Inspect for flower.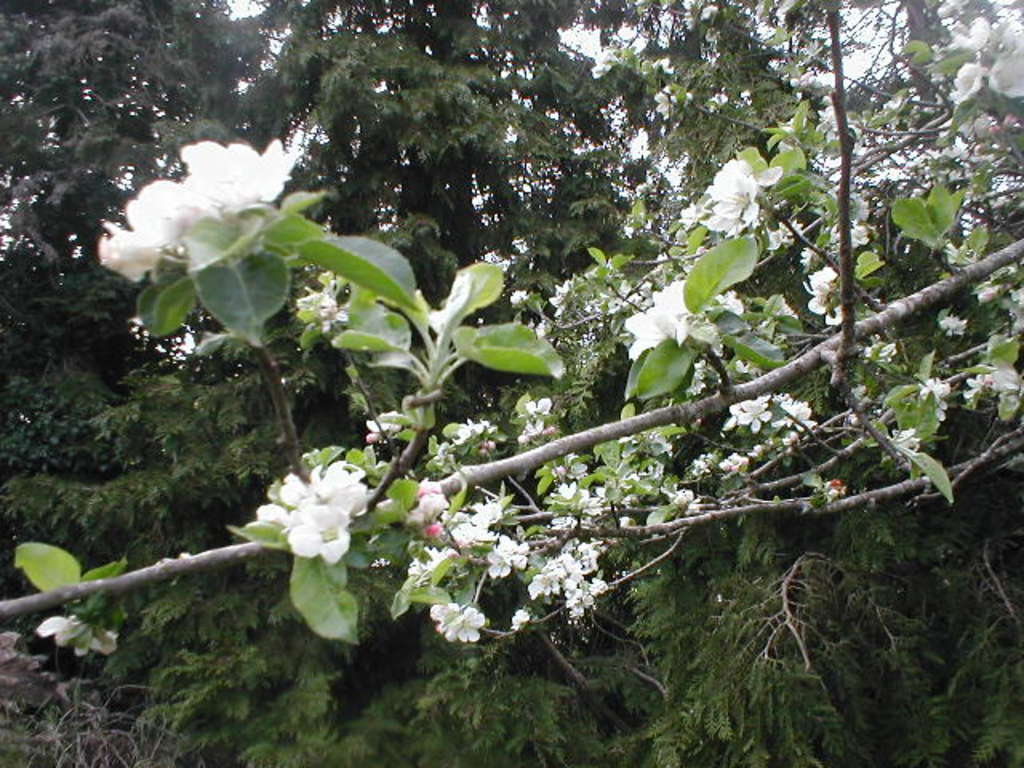
Inspection: [left=37, top=610, right=117, bottom=659].
